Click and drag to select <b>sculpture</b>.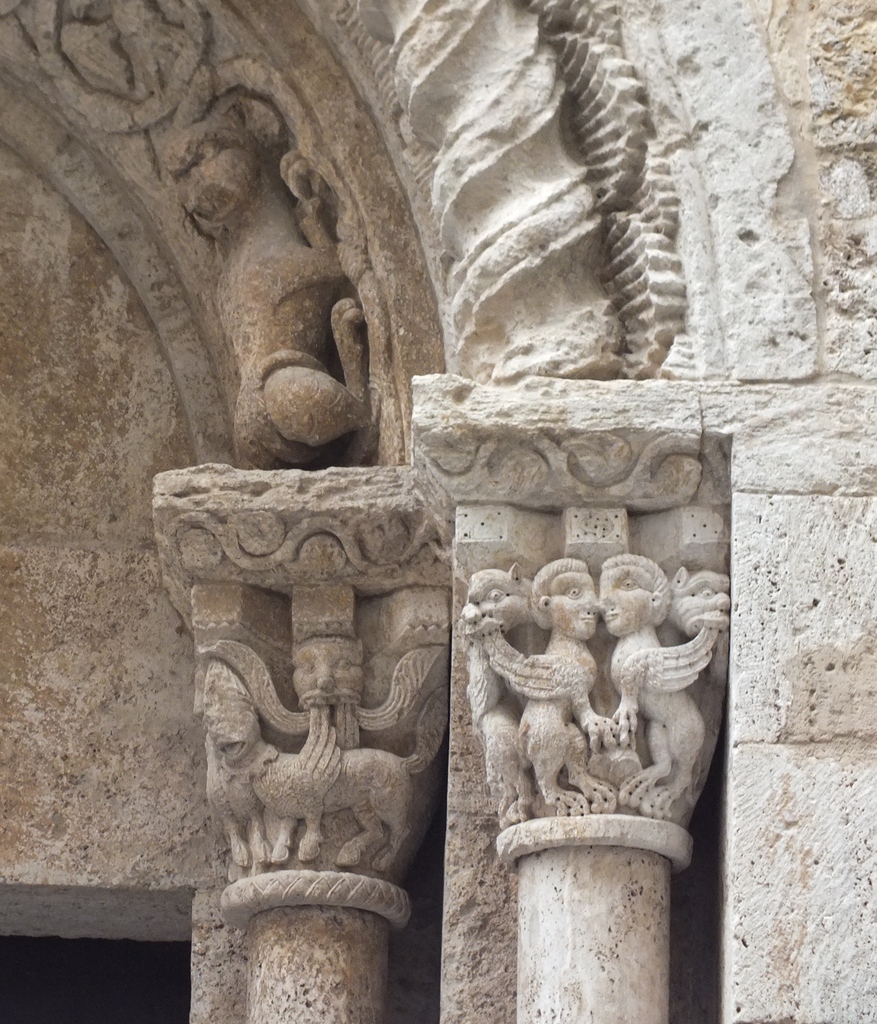
Selection: left=163, top=88, right=378, bottom=490.
